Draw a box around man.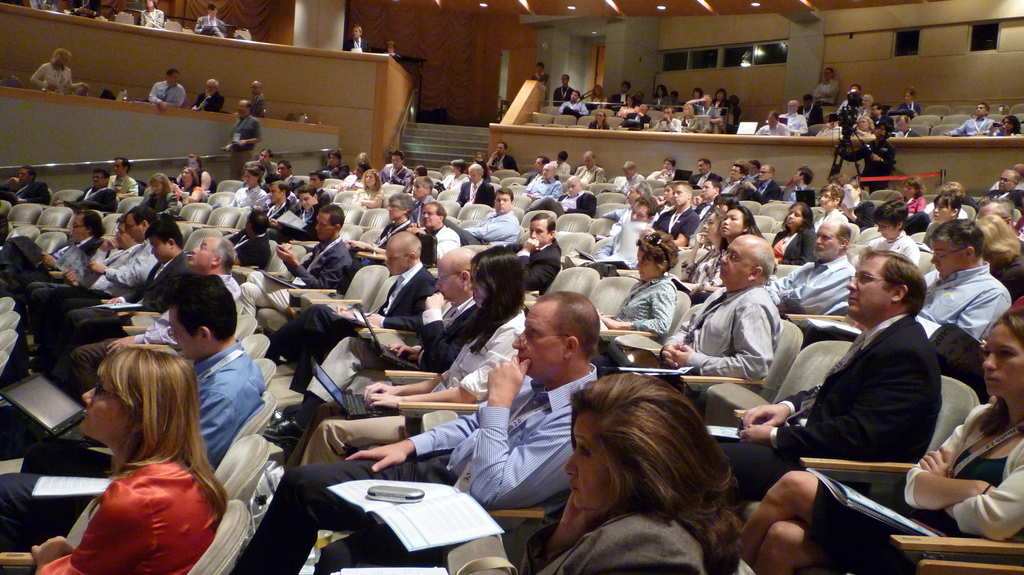
crop(109, 158, 139, 197).
